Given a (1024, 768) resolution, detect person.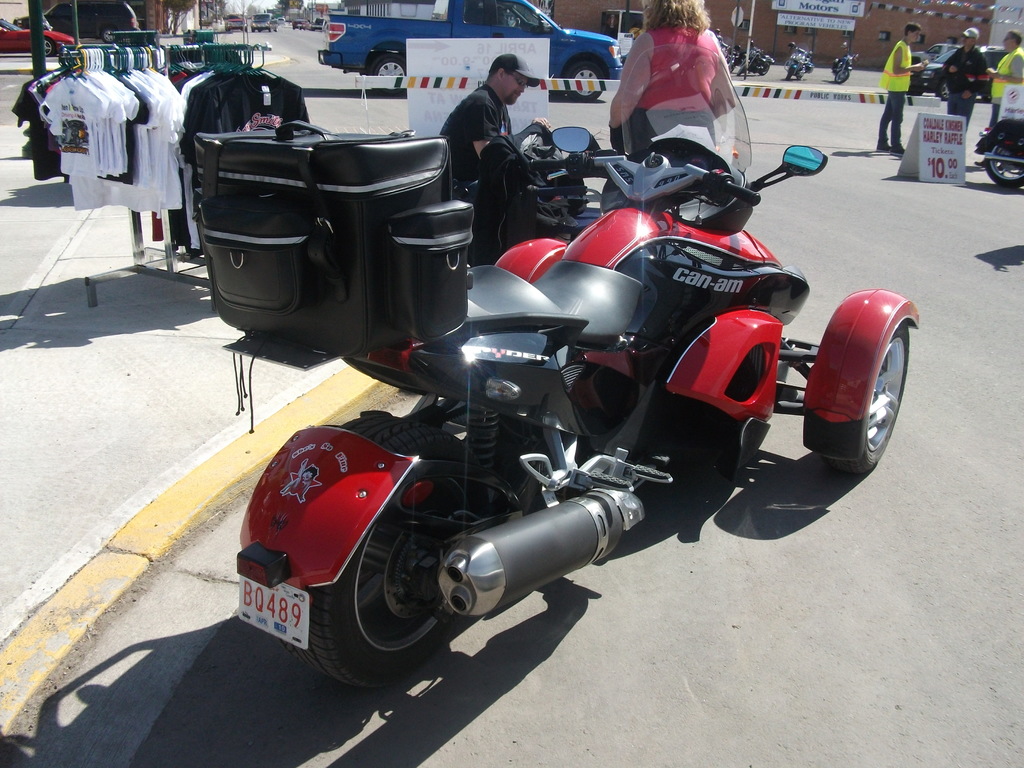
select_region(438, 47, 541, 257).
